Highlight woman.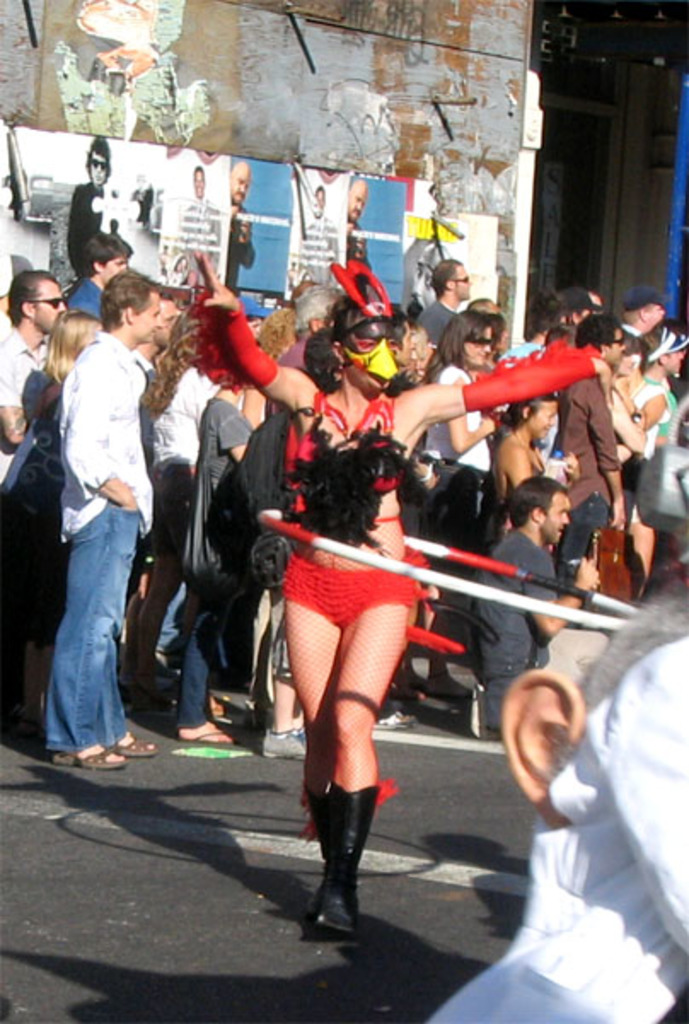
Highlighted region: 182, 246, 616, 944.
